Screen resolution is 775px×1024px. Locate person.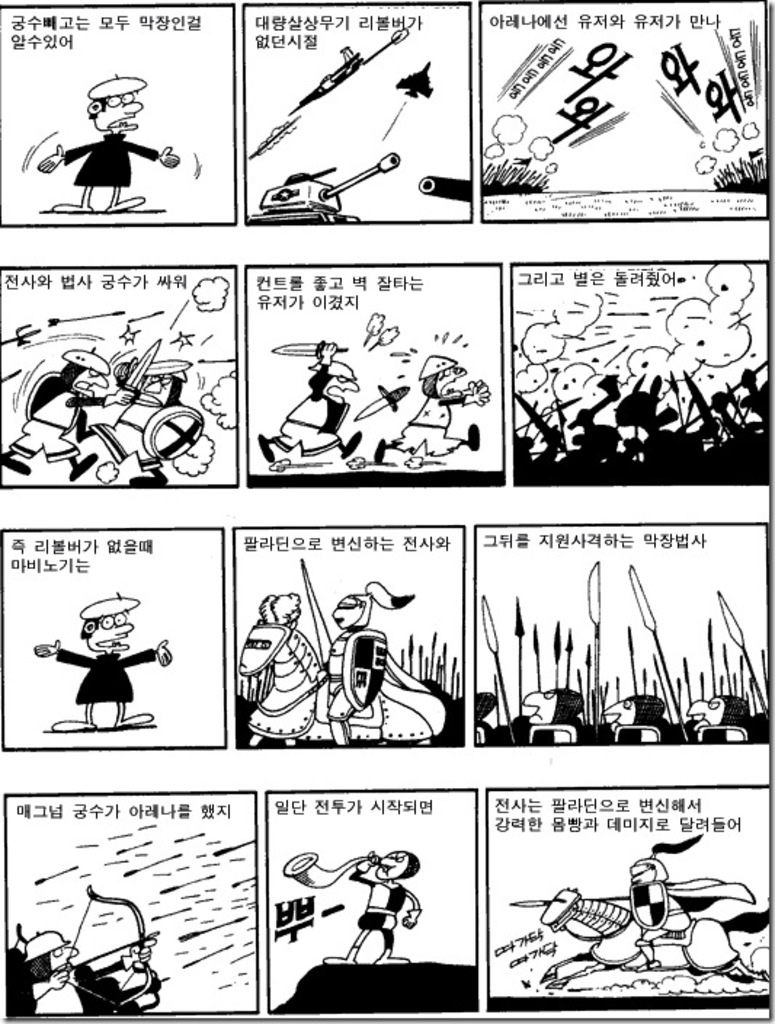
32:592:174:732.
